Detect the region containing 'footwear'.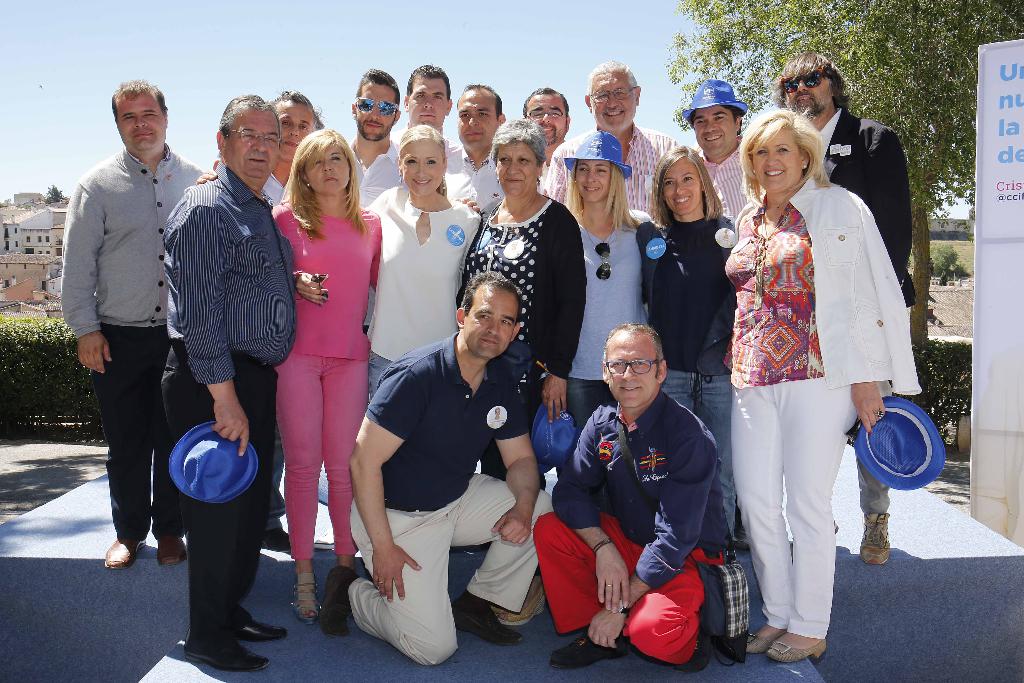
[left=240, top=617, right=288, bottom=642].
